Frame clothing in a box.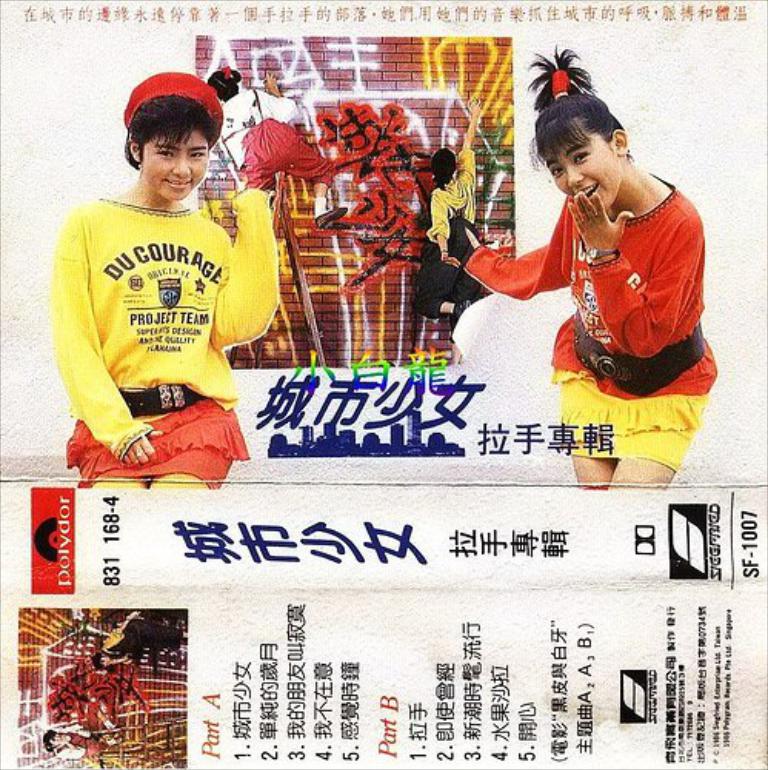
BBox(406, 146, 474, 320).
